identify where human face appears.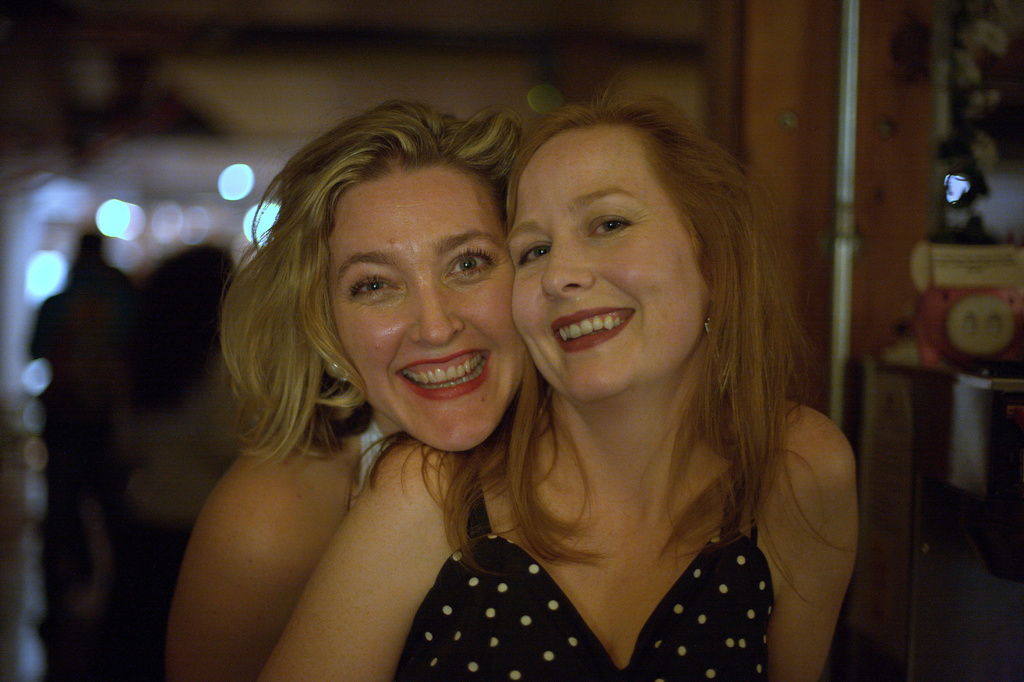
Appears at <bbox>500, 127, 710, 405</bbox>.
